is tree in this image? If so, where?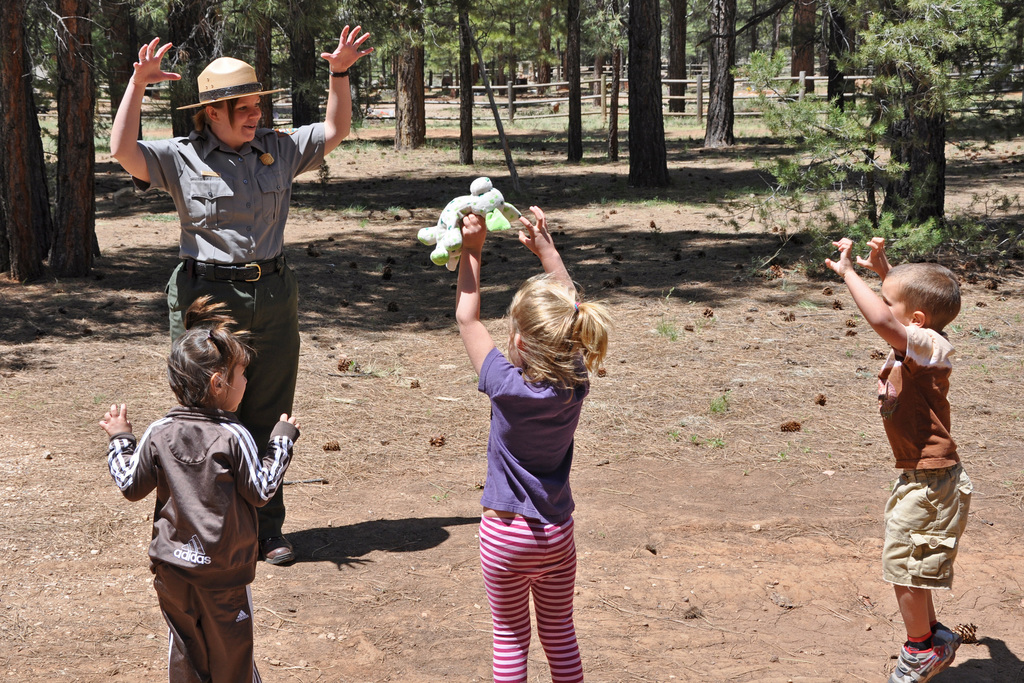
Yes, at locate(627, 0, 671, 191).
